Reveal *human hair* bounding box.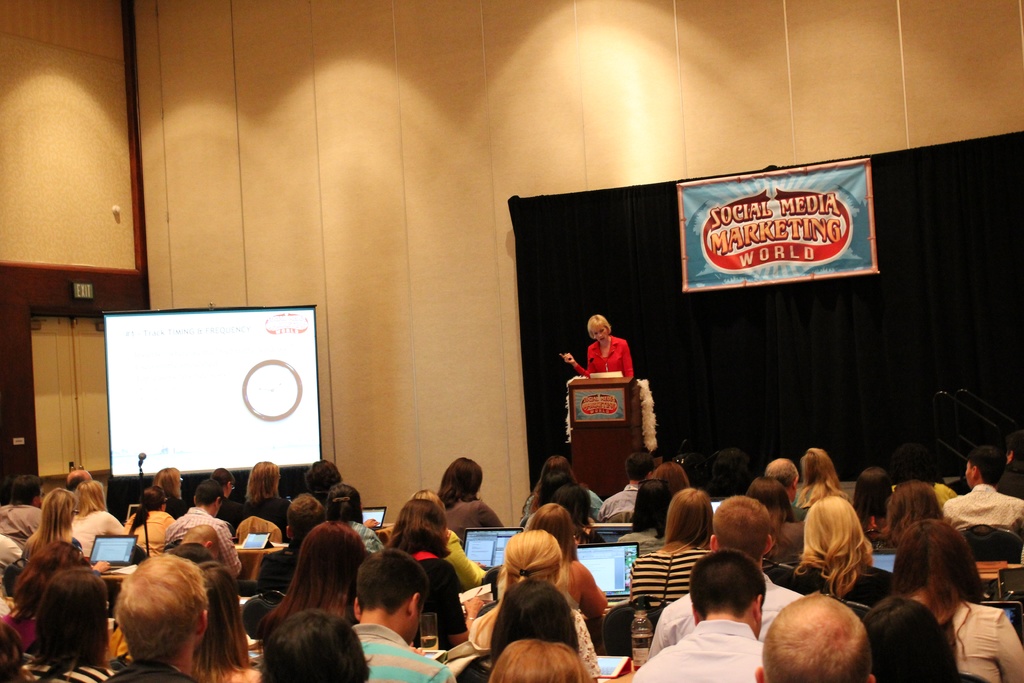
Revealed: 851:467:893:535.
